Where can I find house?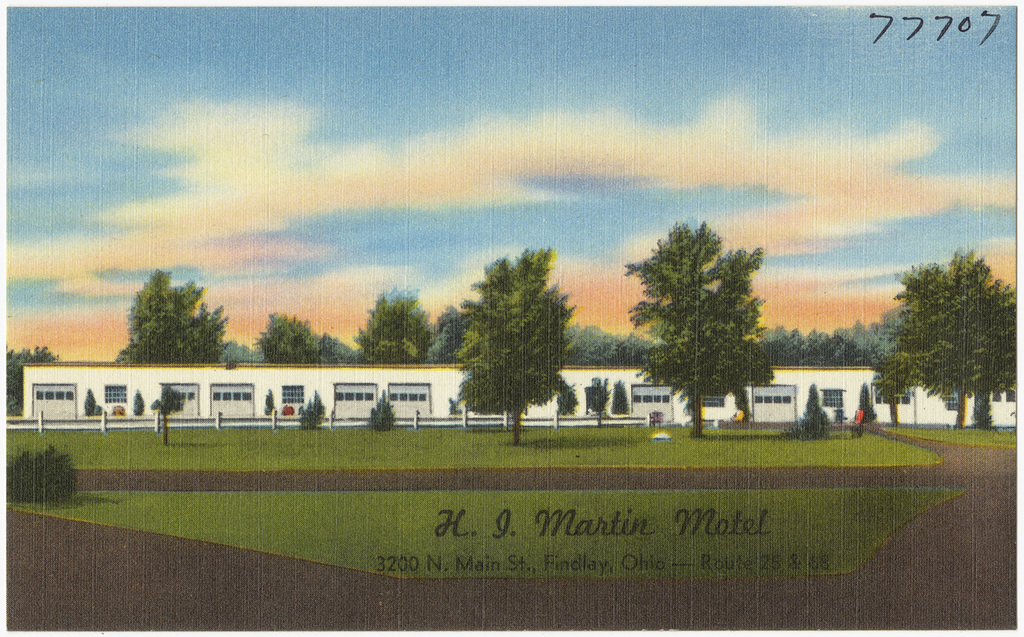
You can find it at l=752, t=356, r=807, b=430.
